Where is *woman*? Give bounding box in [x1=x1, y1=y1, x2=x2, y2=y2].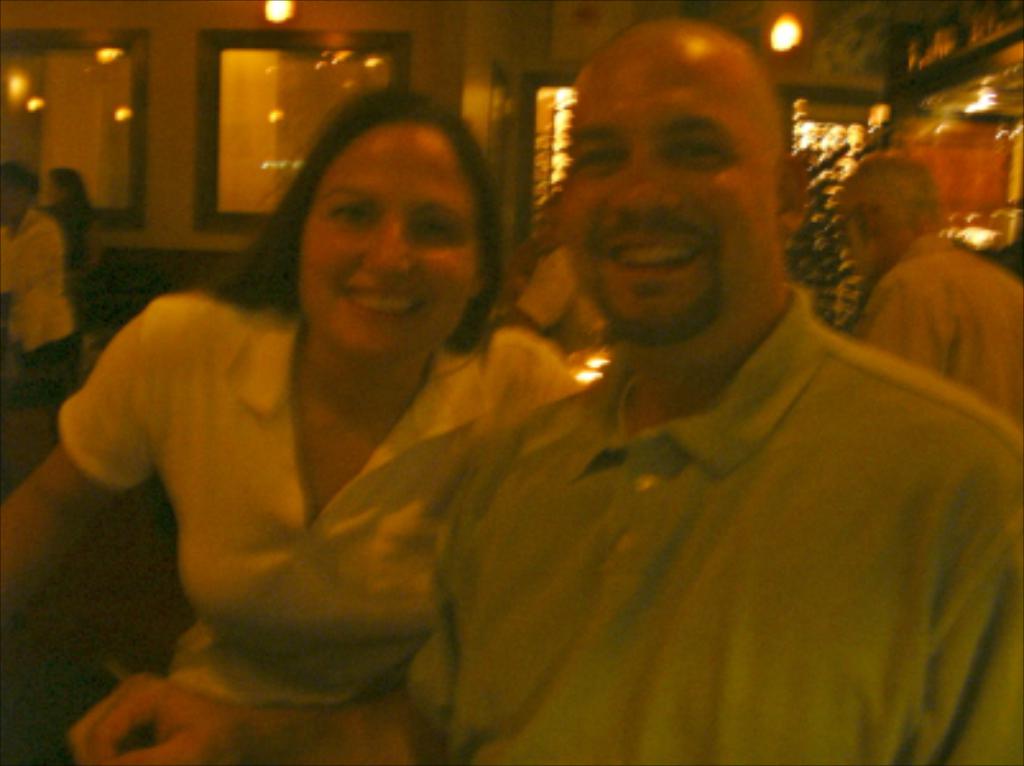
[x1=69, y1=66, x2=715, y2=758].
